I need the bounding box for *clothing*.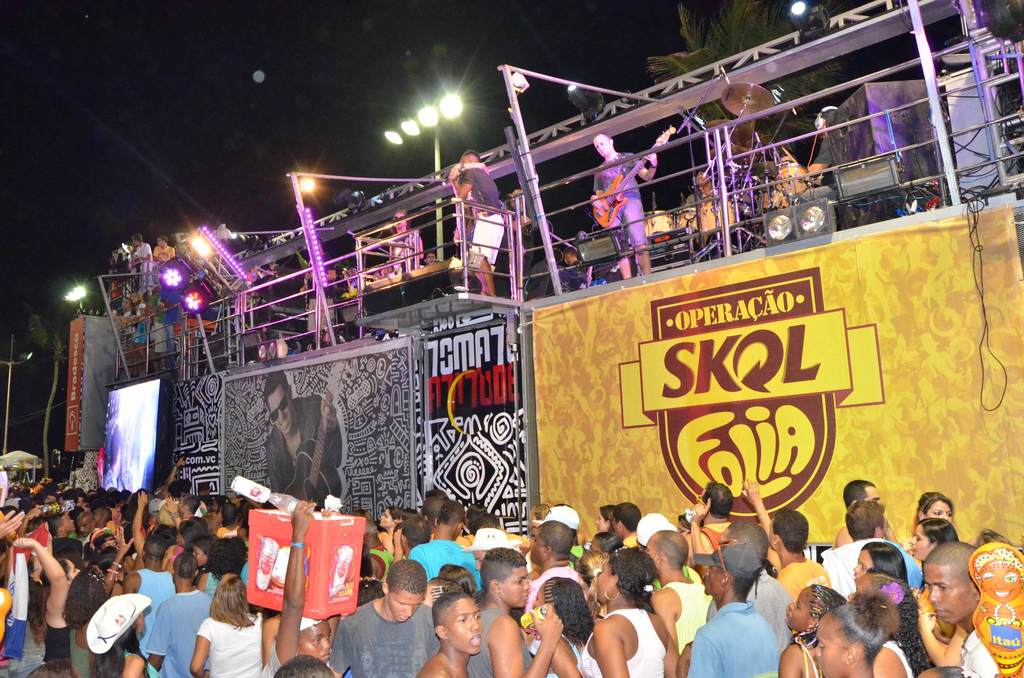
Here it is: crop(701, 592, 788, 677).
